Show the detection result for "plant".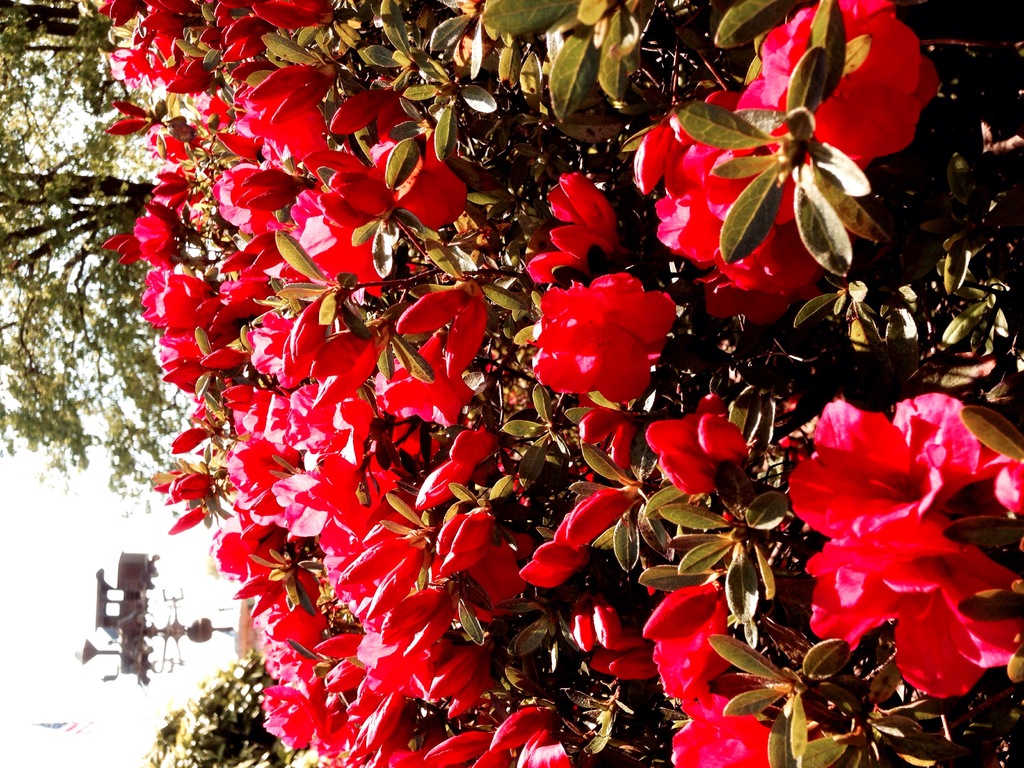
108 0 1022 767.
